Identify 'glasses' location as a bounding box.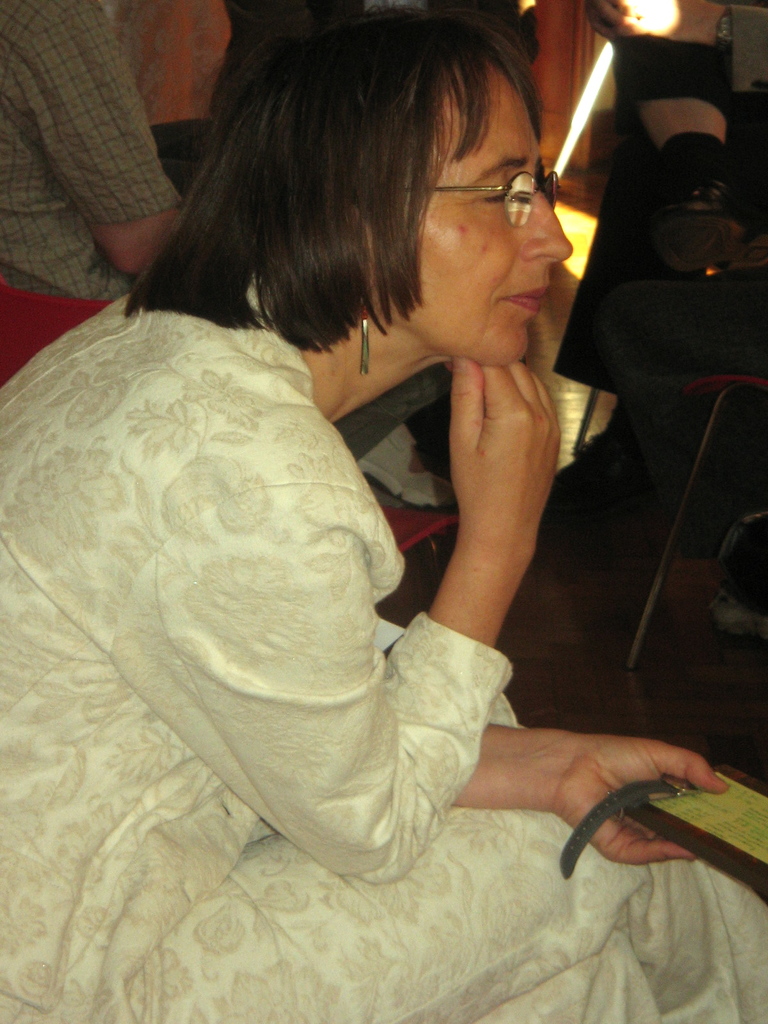
388, 145, 588, 230.
